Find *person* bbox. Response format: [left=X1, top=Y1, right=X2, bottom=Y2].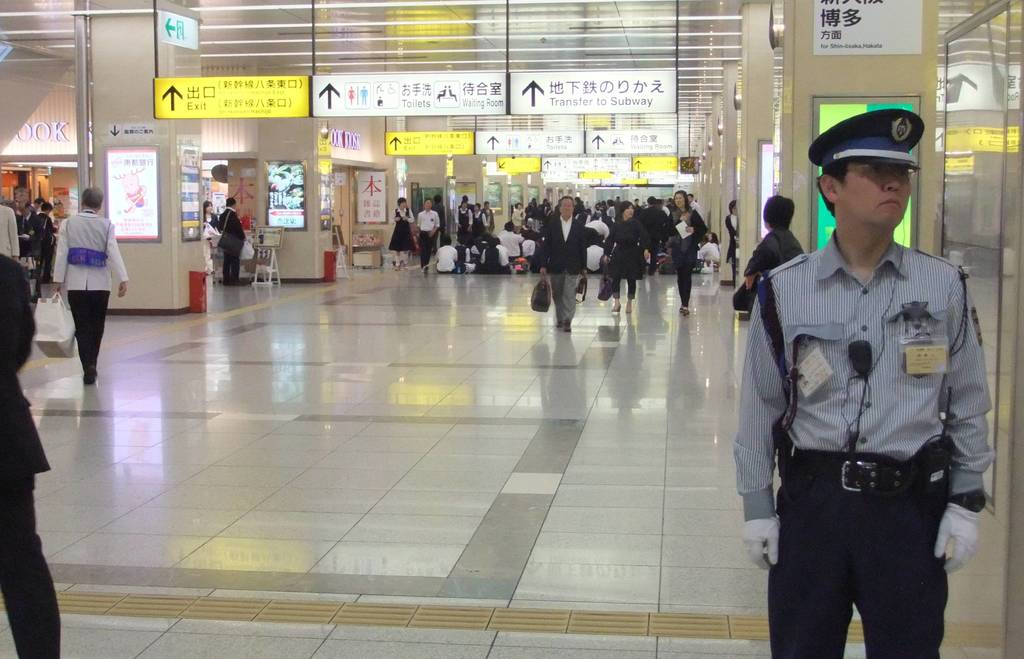
[left=434, top=239, right=465, bottom=272].
